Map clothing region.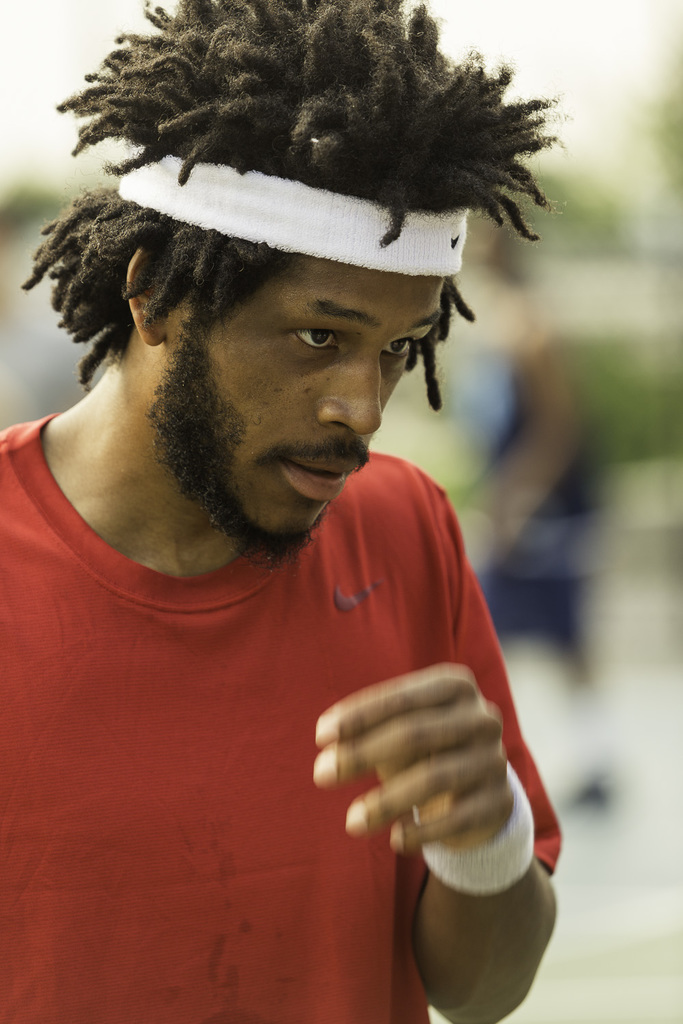
Mapped to bbox=(0, 416, 566, 1023).
